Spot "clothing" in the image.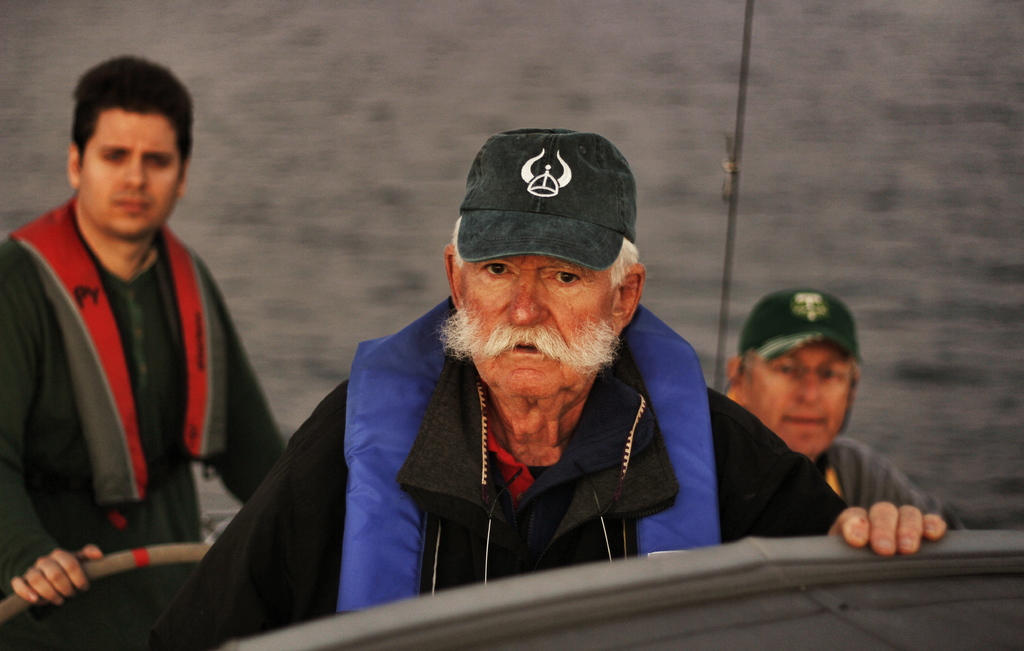
"clothing" found at bbox=[823, 434, 963, 533].
